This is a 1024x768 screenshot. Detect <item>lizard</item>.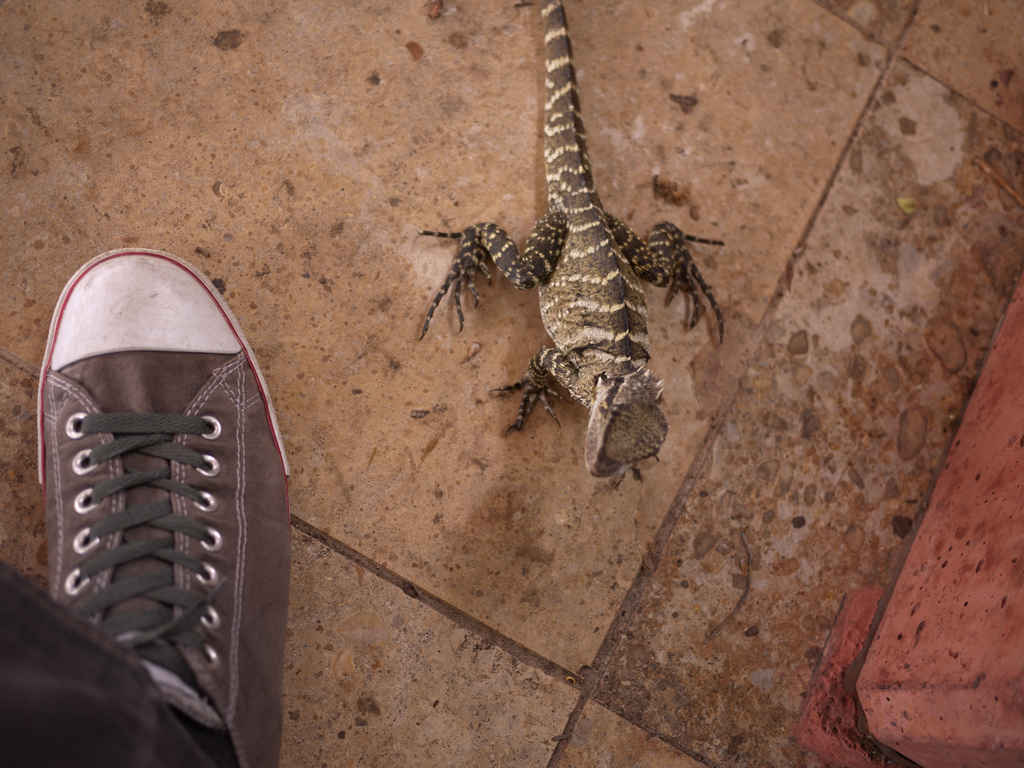
(x1=407, y1=20, x2=732, y2=501).
